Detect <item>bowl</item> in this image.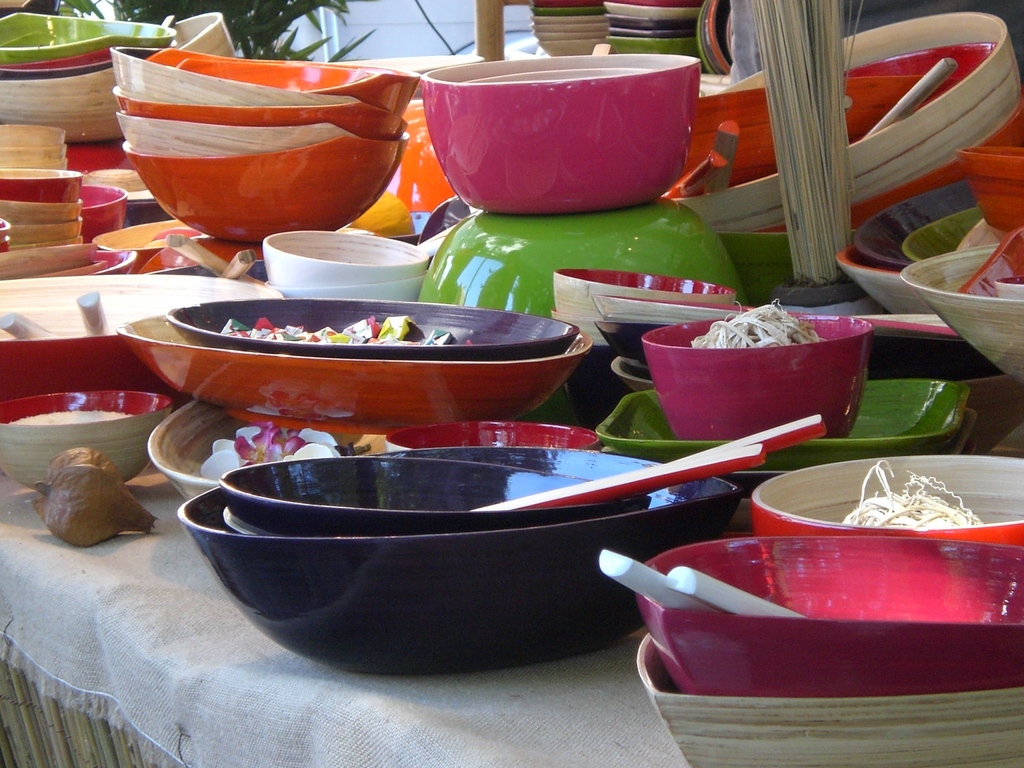
Detection: box(744, 452, 1022, 536).
